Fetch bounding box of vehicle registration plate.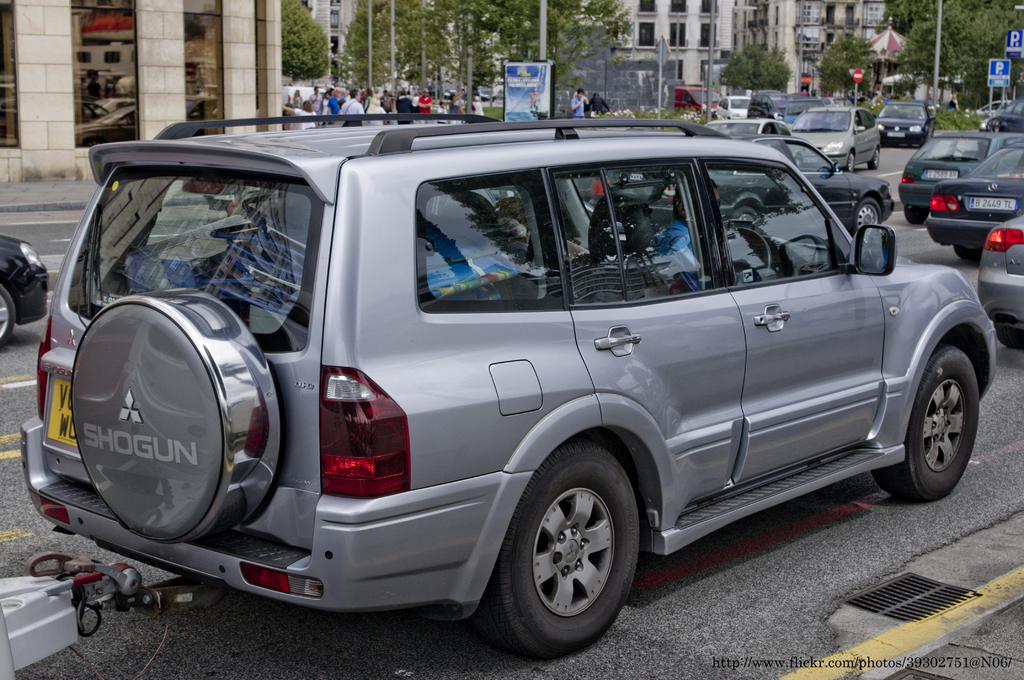
Bbox: select_region(922, 168, 958, 184).
